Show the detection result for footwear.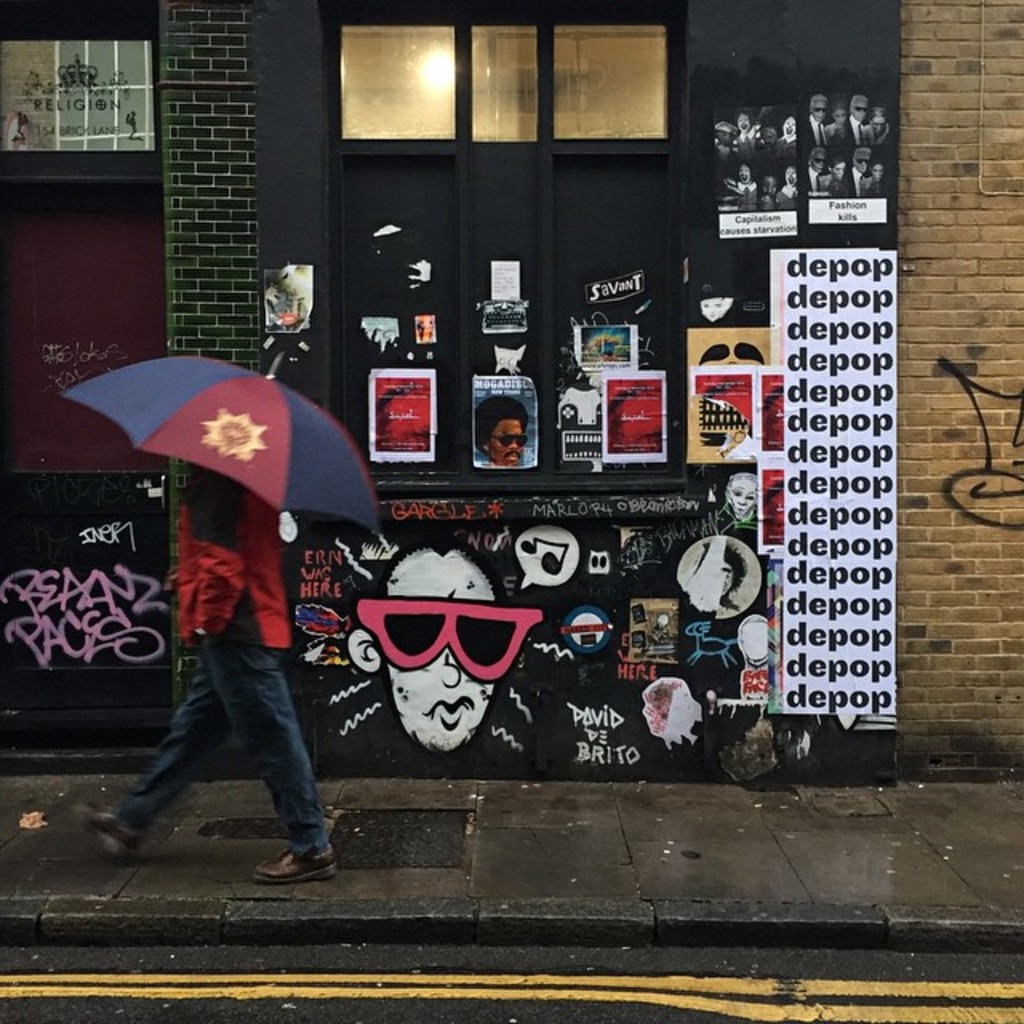
250 845 341 886.
